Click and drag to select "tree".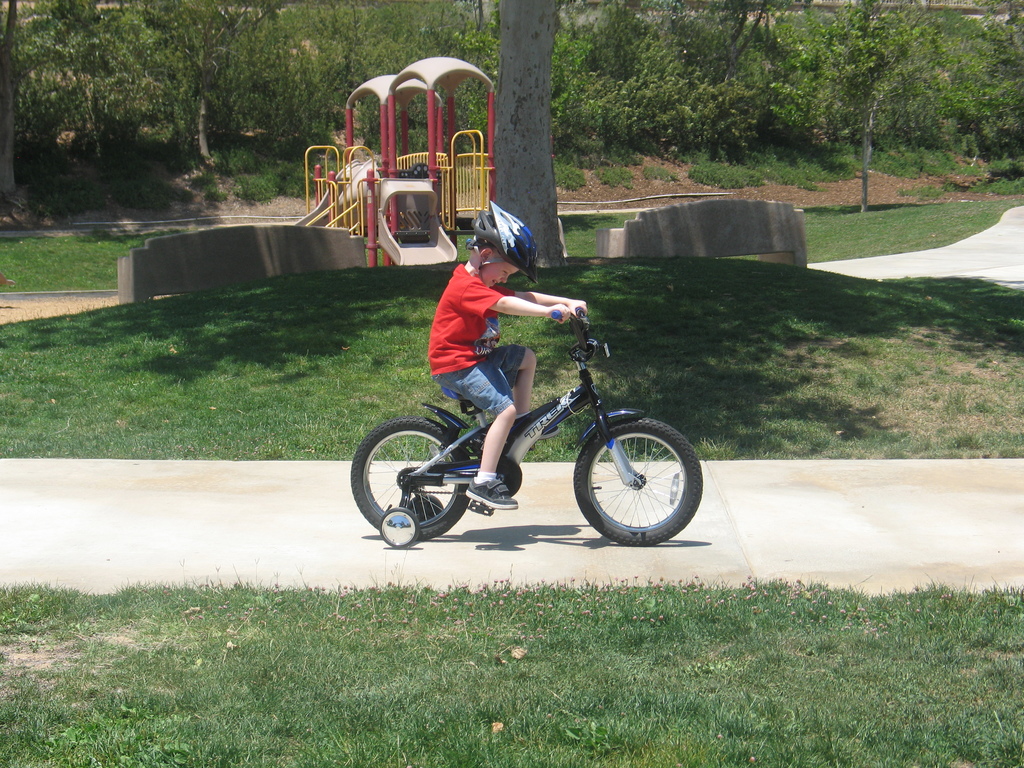
Selection: {"left": 485, "top": 0, "right": 564, "bottom": 266}.
